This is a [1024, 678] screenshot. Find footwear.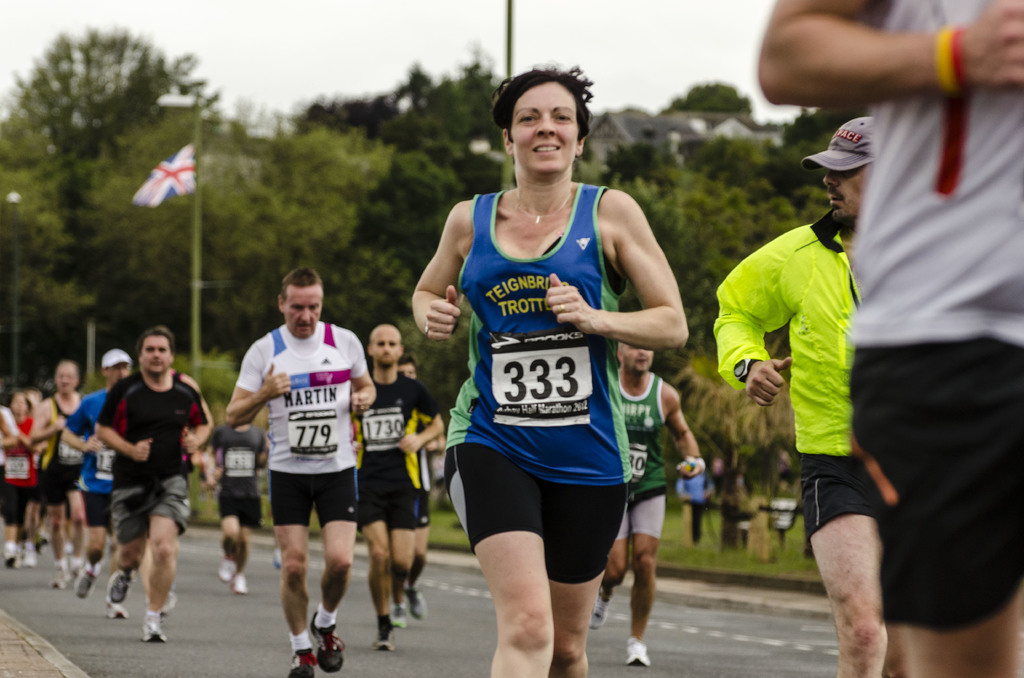
Bounding box: {"x1": 80, "y1": 566, "x2": 99, "y2": 596}.
